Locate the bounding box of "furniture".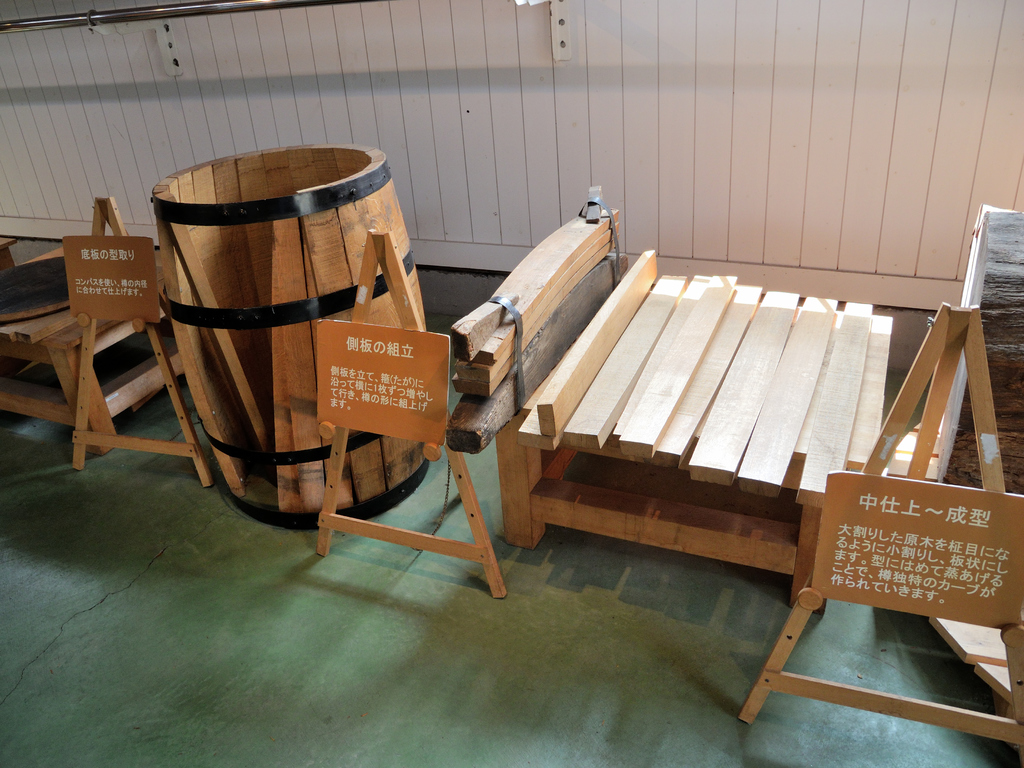
Bounding box: [0,246,185,454].
